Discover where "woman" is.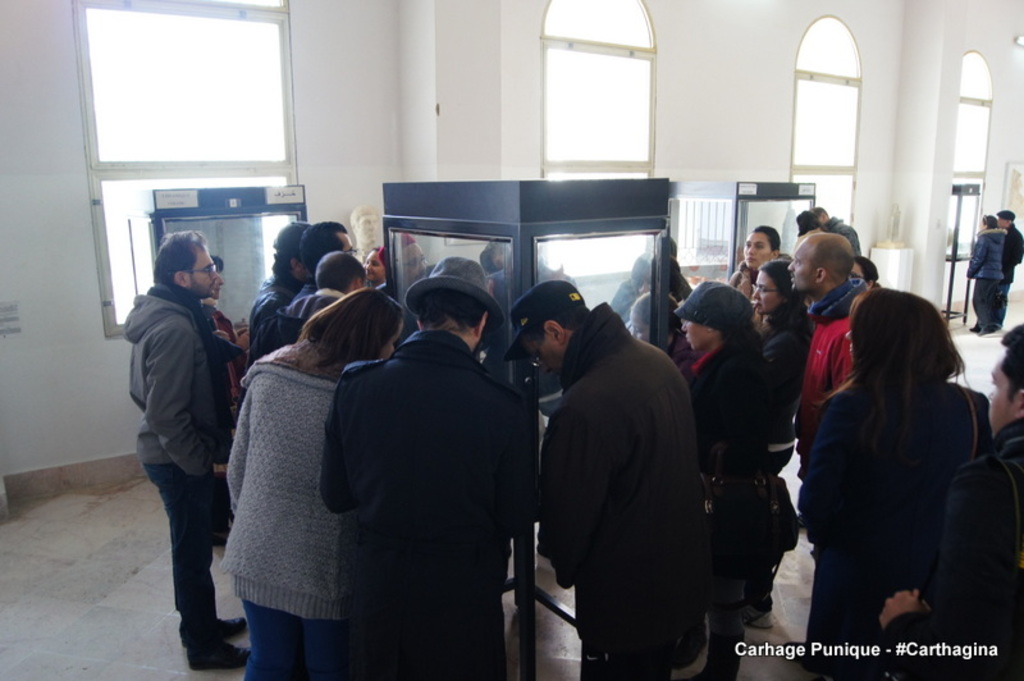
Discovered at 728,224,777,301.
